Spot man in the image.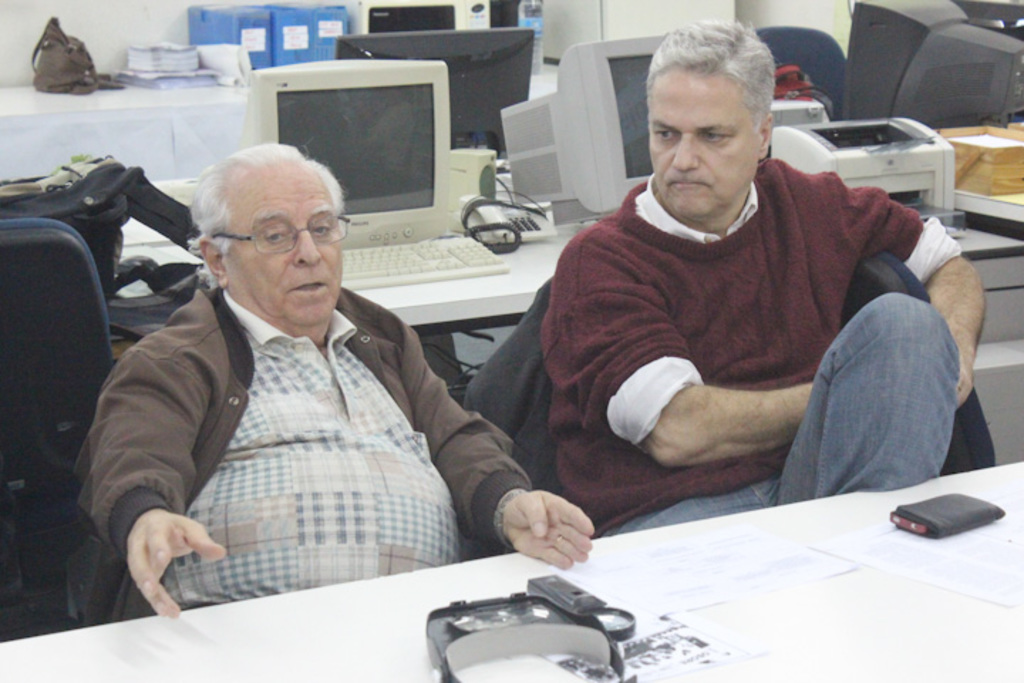
man found at {"left": 78, "top": 128, "right": 536, "bottom": 633}.
